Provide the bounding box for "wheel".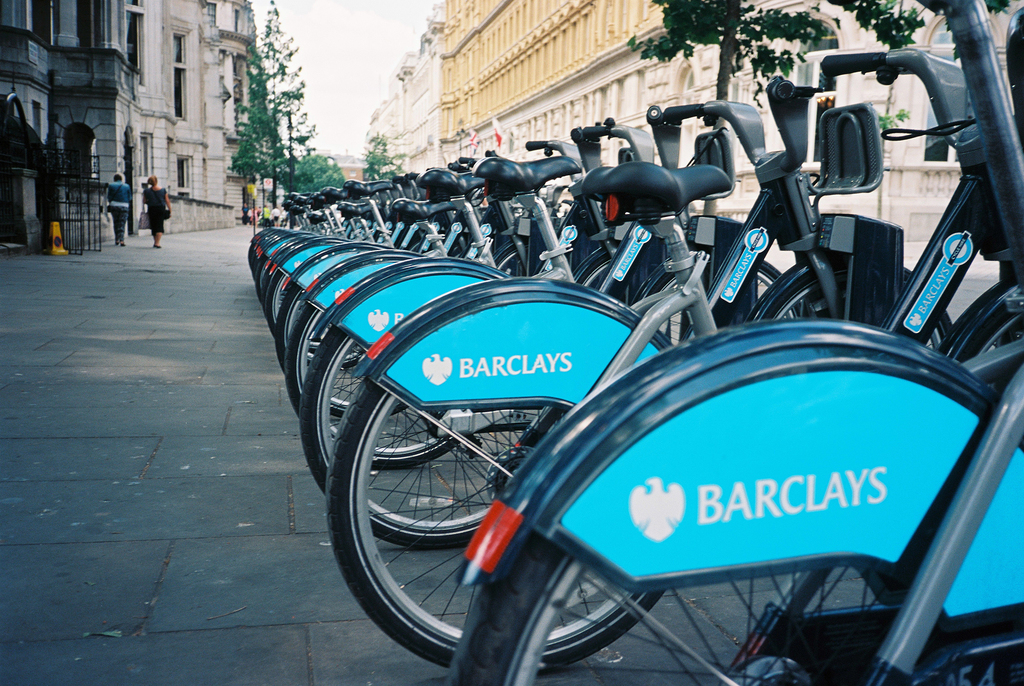
BBox(442, 534, 1023, 685).
